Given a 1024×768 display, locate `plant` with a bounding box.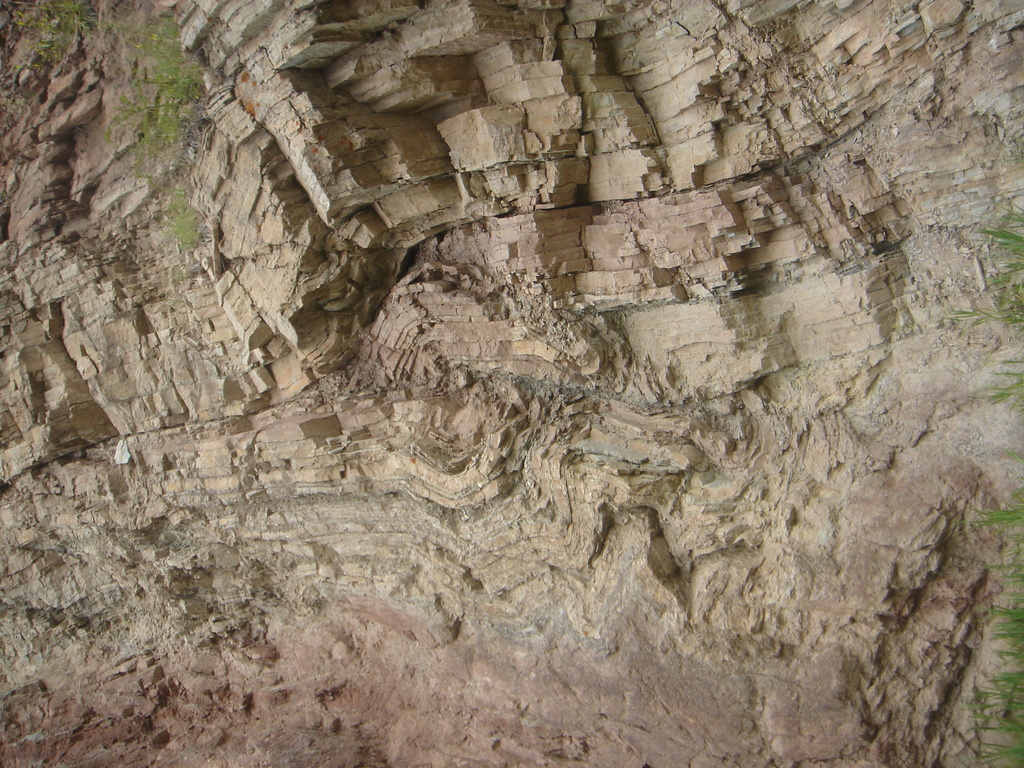
Located: <region>1002, 446, 1023, 463</region>.
